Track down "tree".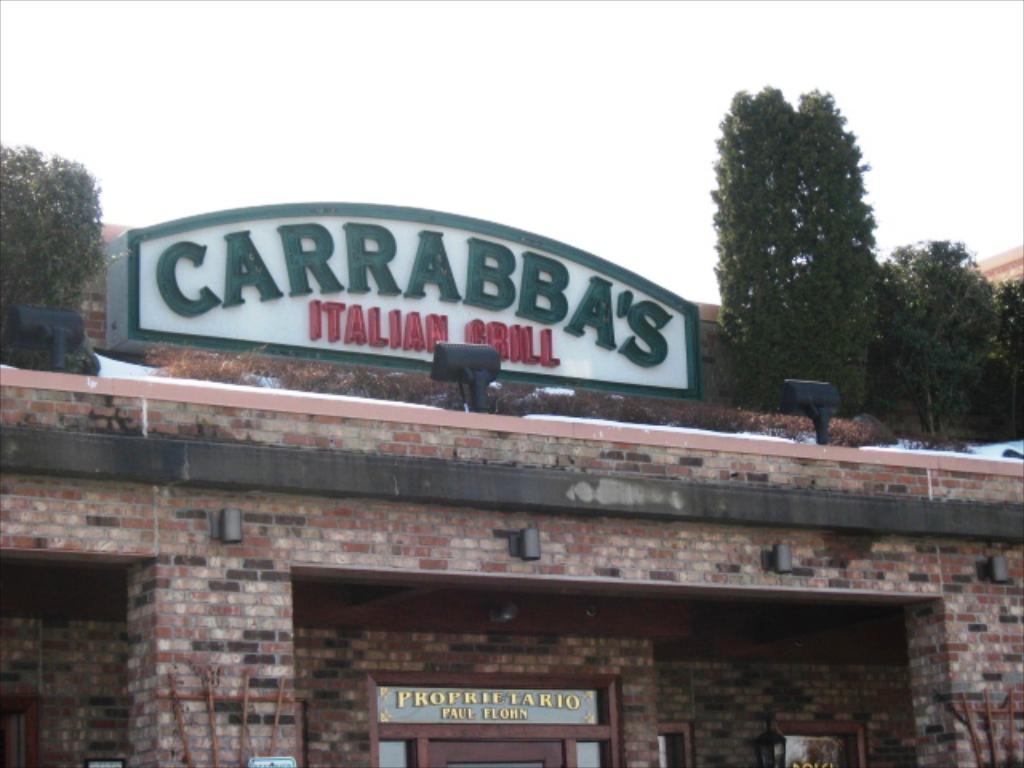
Tracked to [x1=878, y1=227, x2=1006, y2=443].
